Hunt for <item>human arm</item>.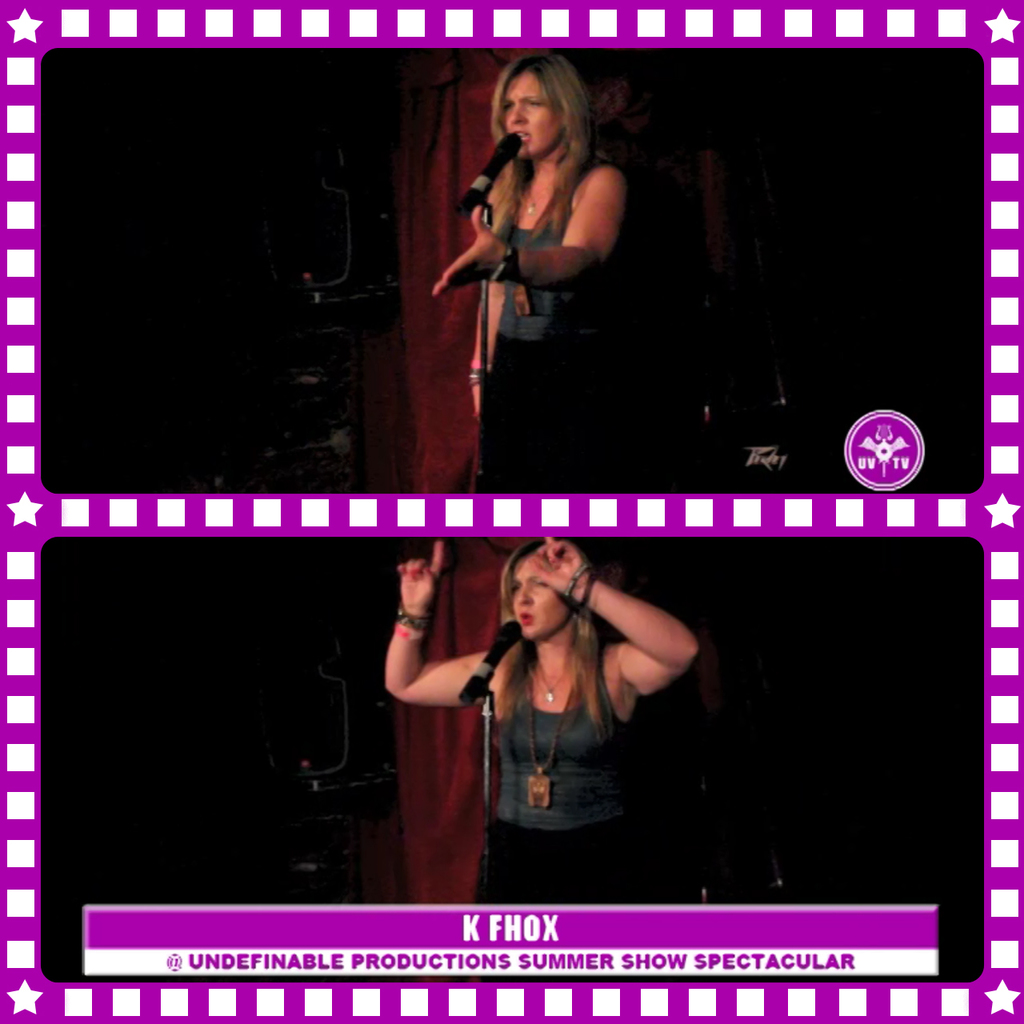
Hunted down at [left=534, top=528, right=702, bottom=720].
